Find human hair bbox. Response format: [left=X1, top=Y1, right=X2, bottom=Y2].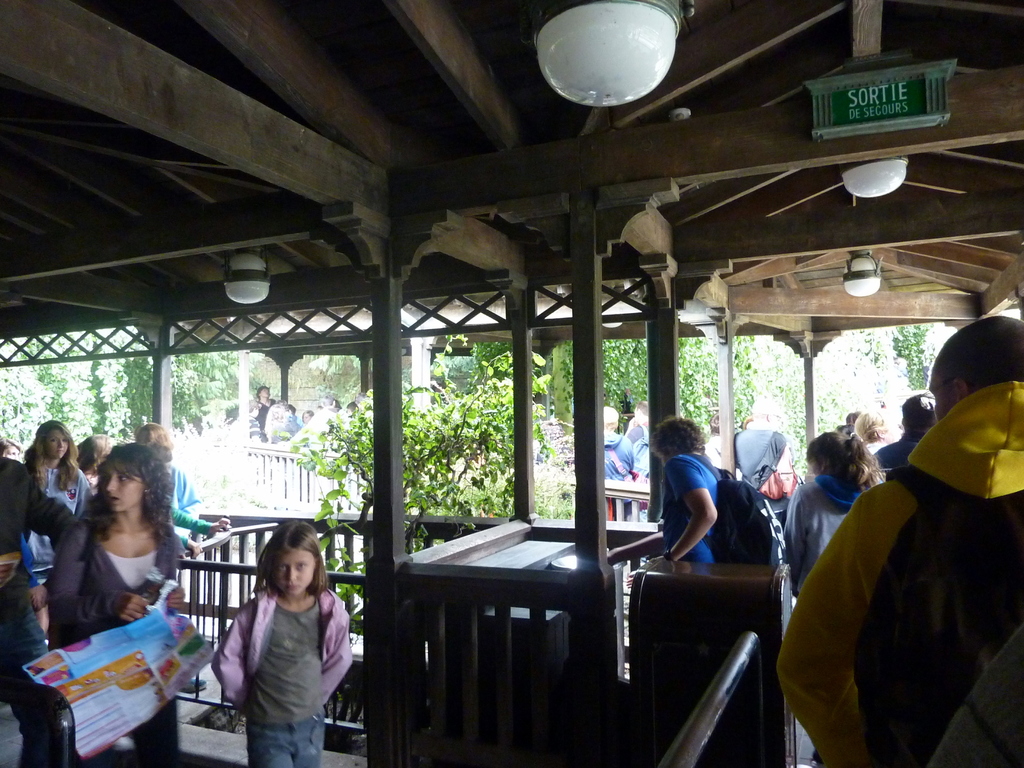
[left=255, top=386, right=268, bottom=399].
